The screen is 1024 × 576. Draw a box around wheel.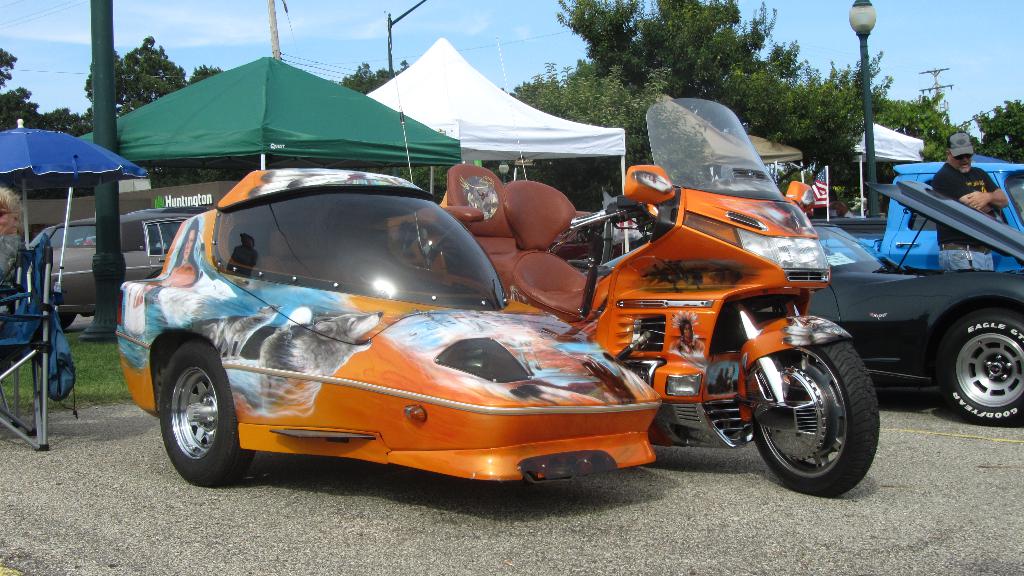
select_region(929, 314, 1023, 428).
